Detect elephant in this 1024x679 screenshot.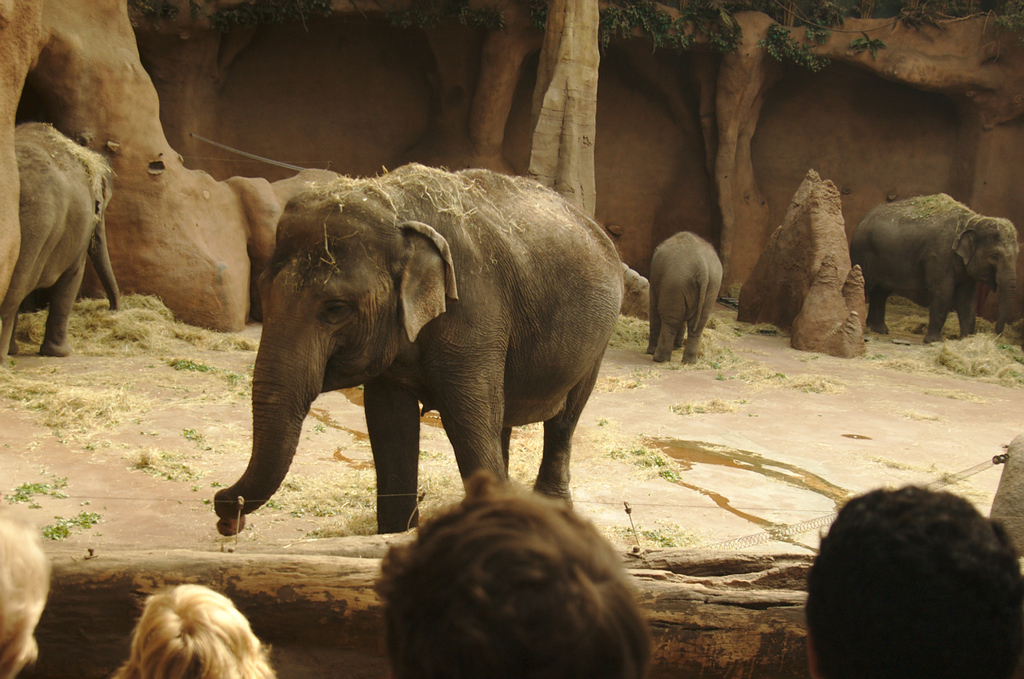
Detection: rect(641, 231, 728, 369).
